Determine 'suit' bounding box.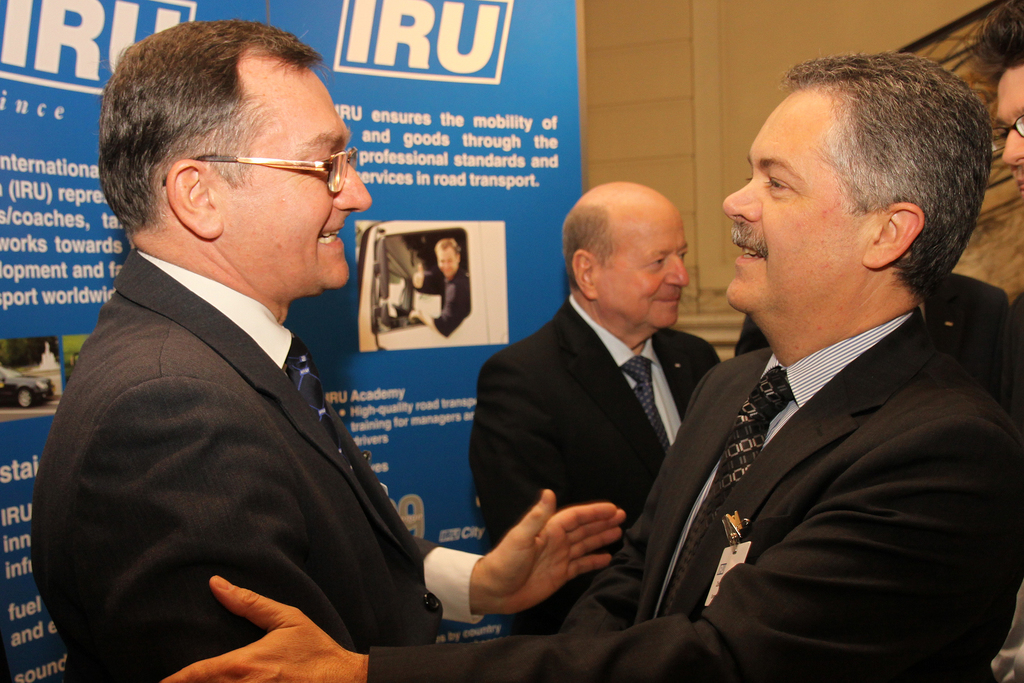
Determined: l=472, t=216, r=742, b=607.
